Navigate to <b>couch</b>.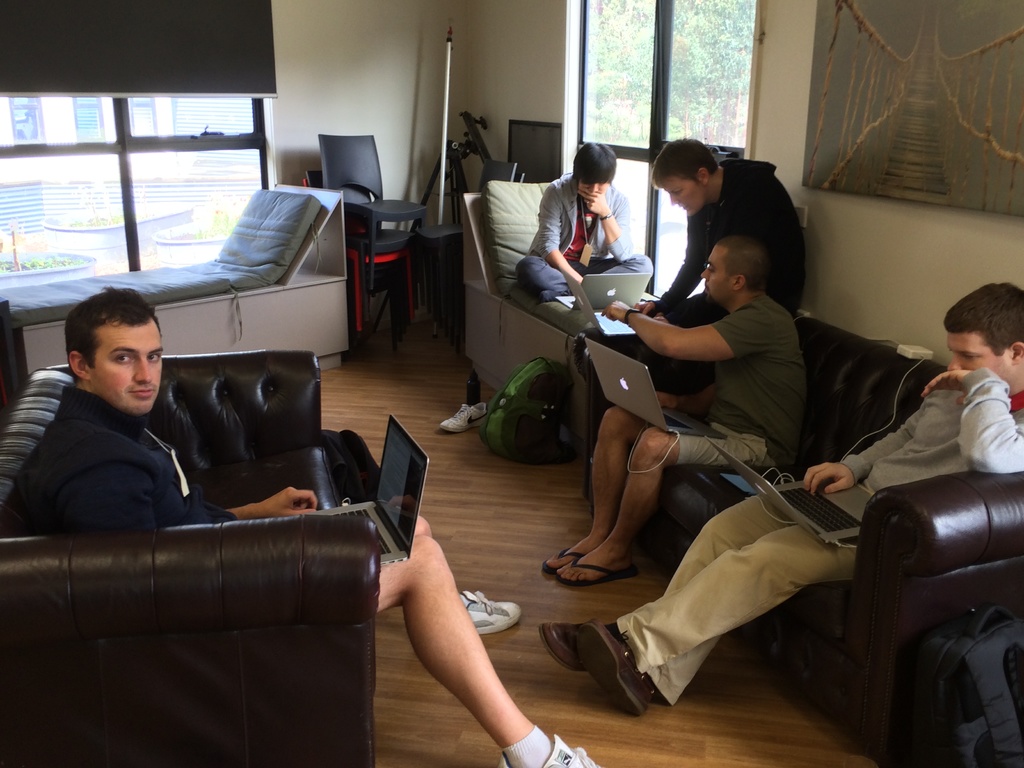
Navigation target: (570, 287, 1023, 767).
